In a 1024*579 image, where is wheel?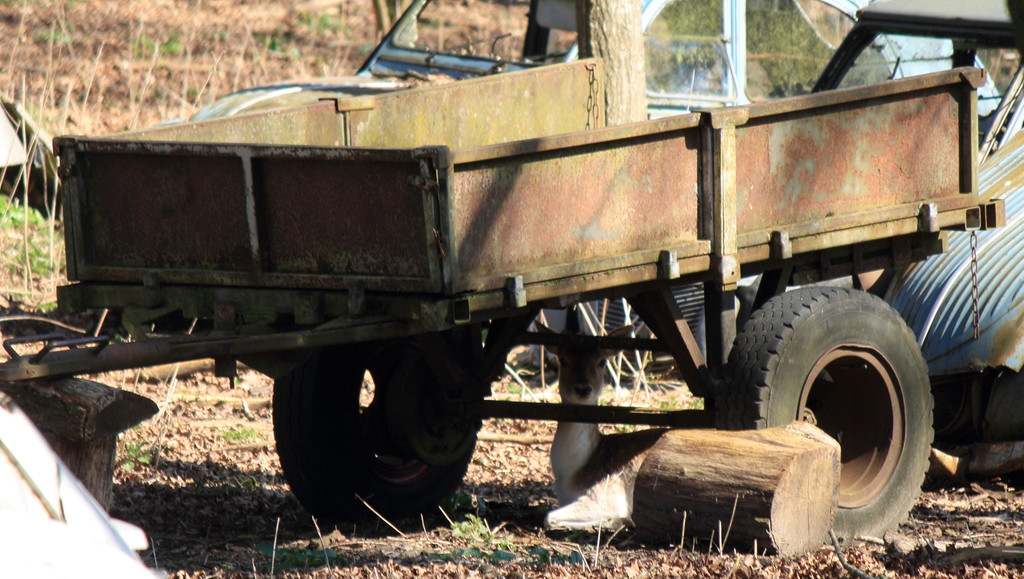
locate(721, 288, 936, 539).
